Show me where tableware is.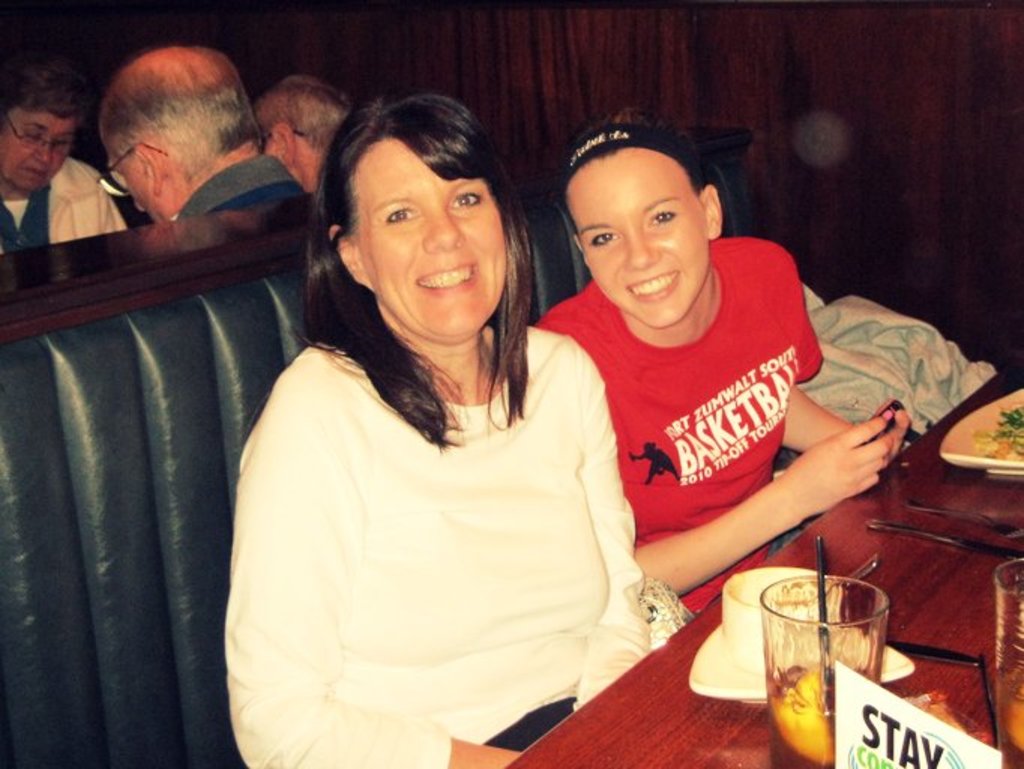
tableware is at 989, 556, 1022, 767.
